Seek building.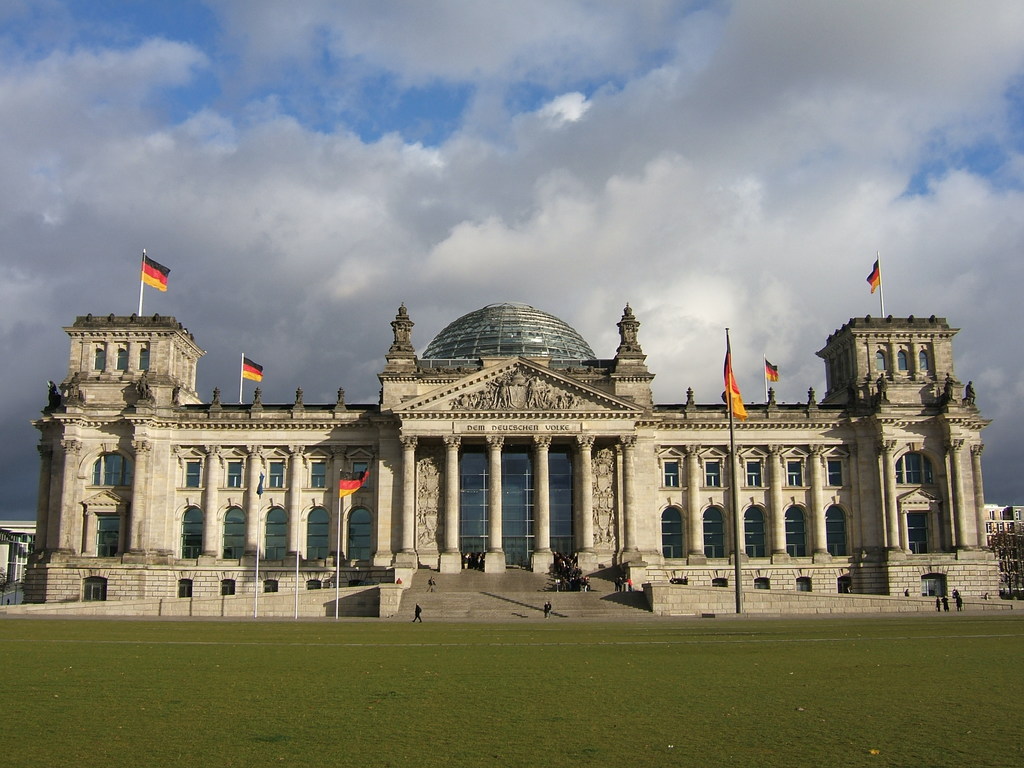
<box>0,518,36,590</box>.
